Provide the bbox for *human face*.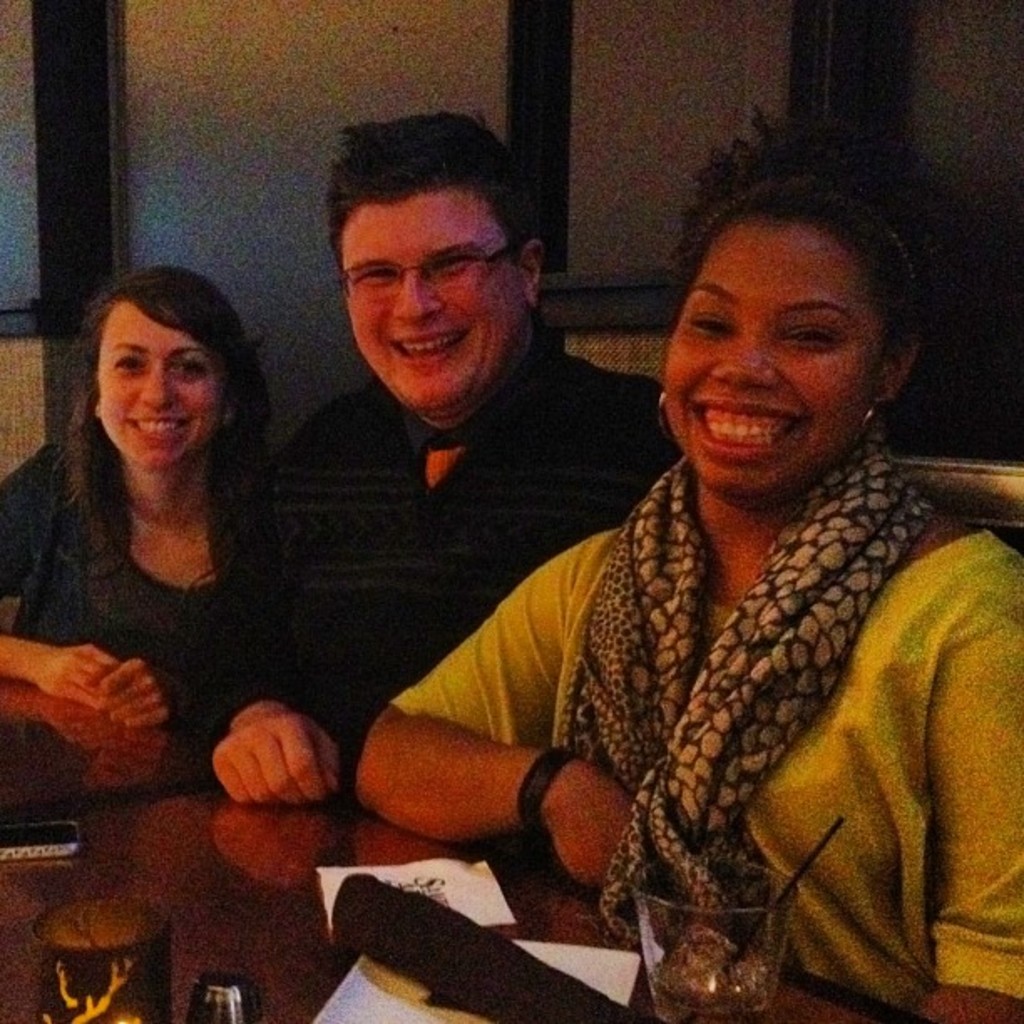
[661,214,875,500].
